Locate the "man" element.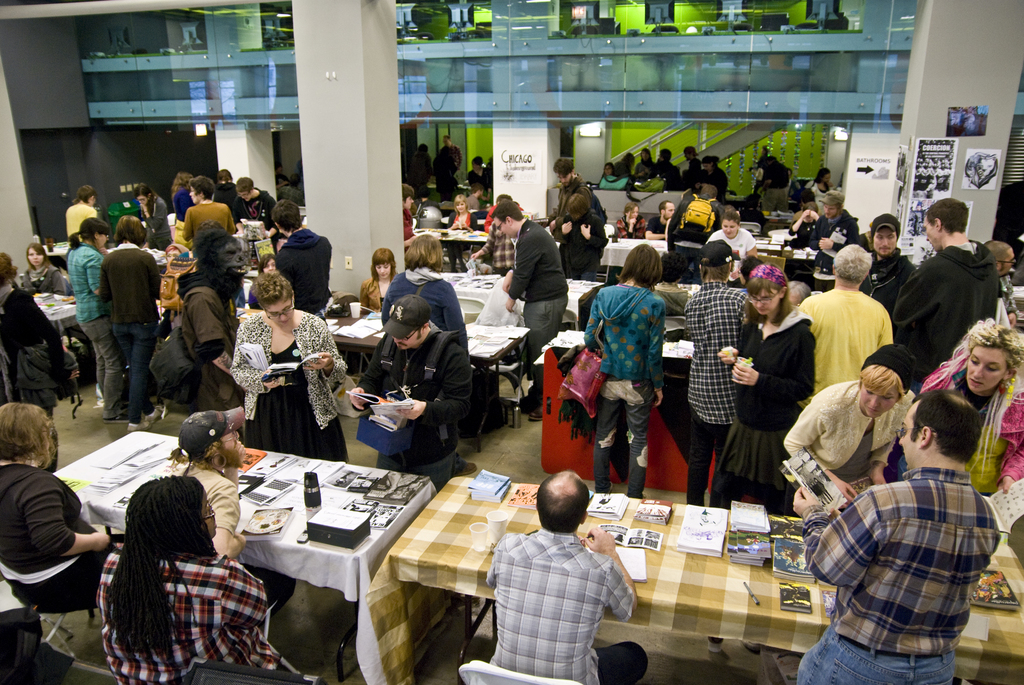
Element bbox: 354:293:468:484.
